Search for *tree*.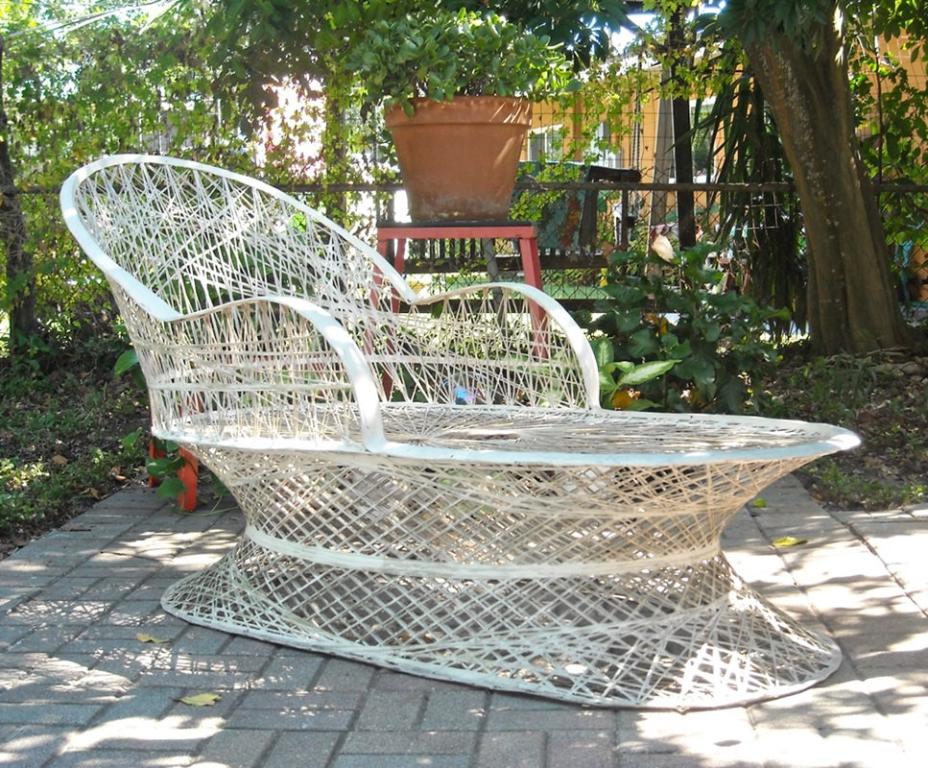
Found at <bbox>634, 0, 918, 405</bbox>.
